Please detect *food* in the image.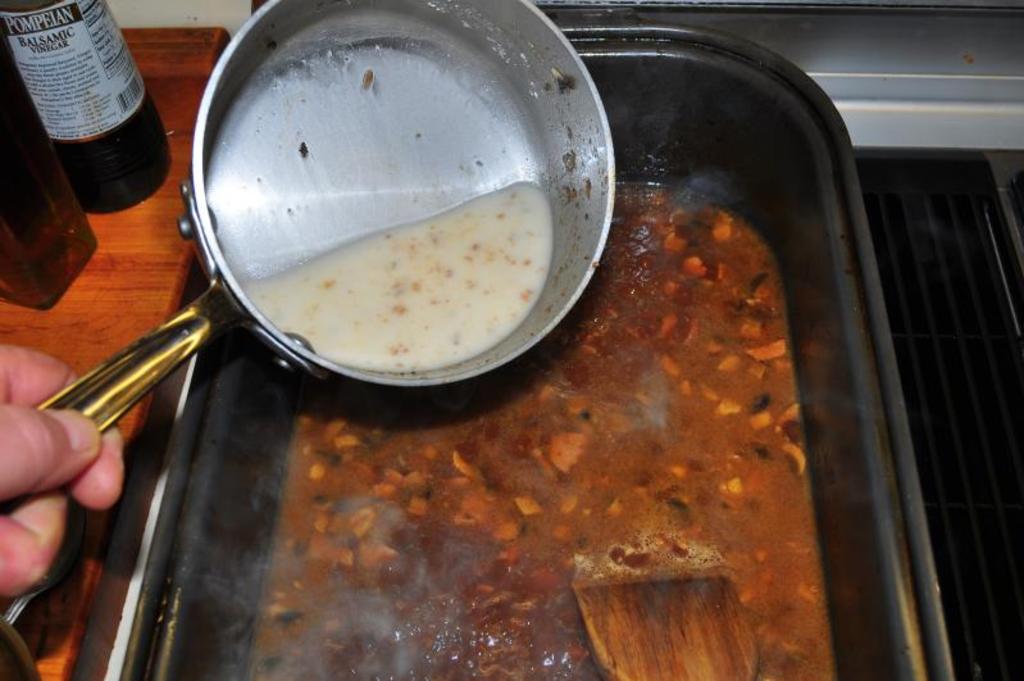
select_region(232, 180, 557, 363).
